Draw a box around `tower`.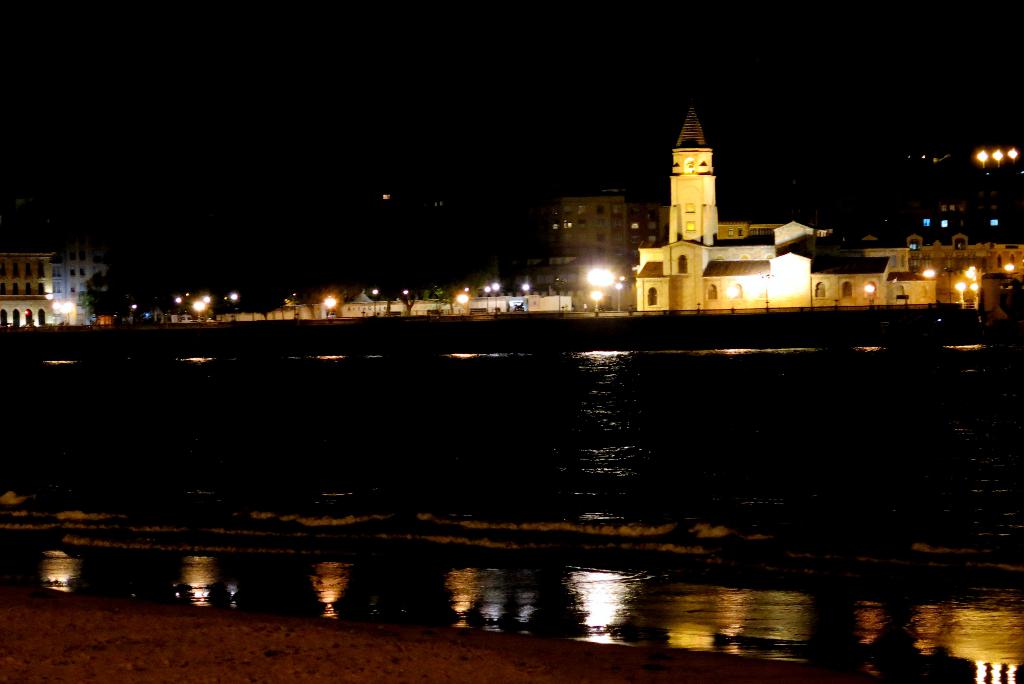
(634, 103, 772, 314).
